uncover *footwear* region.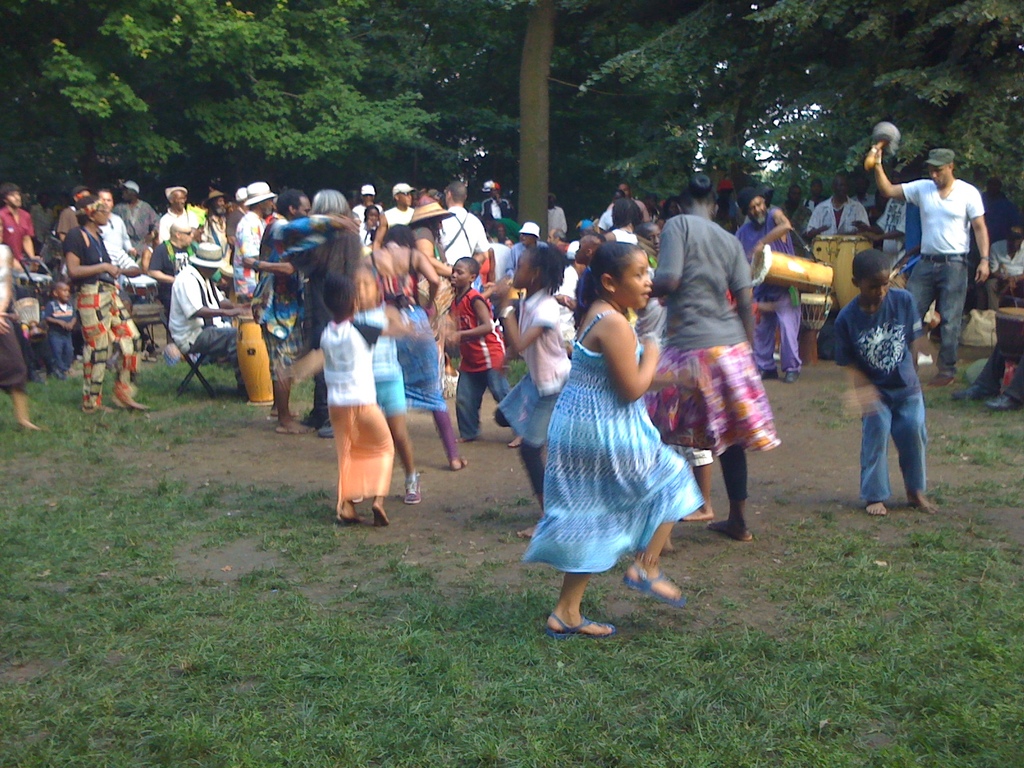
Uncovered: (left=319, top=424, right=334, bottom=437).
